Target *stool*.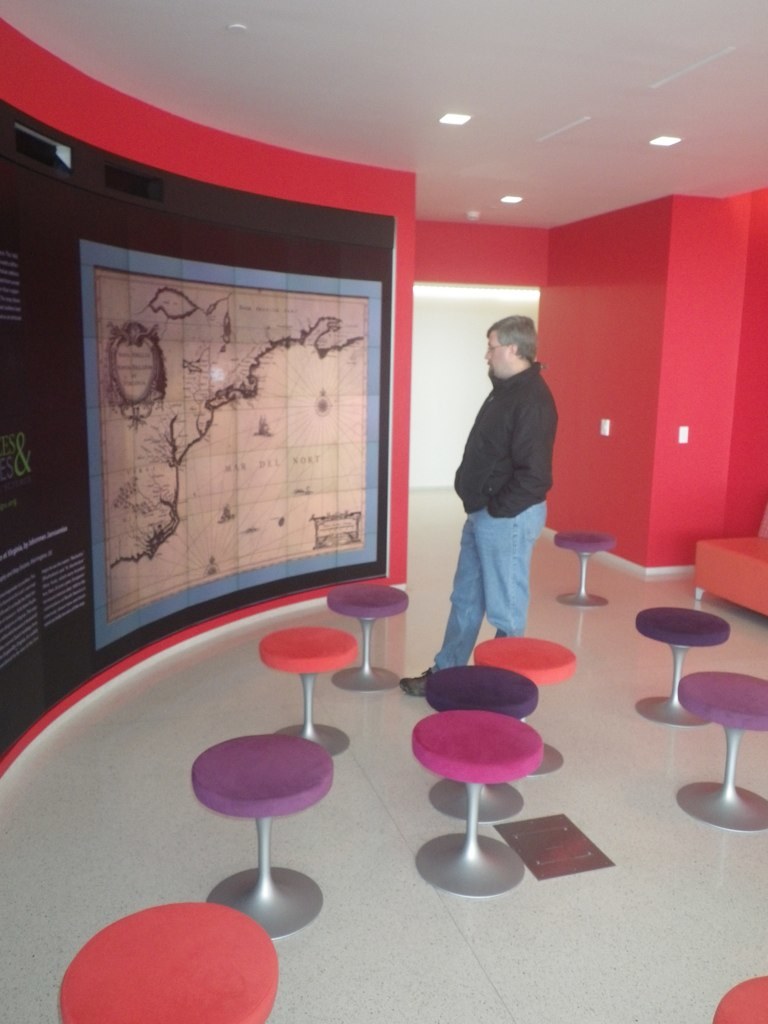
Target region: bbox(710, 979, 767, 1023).
